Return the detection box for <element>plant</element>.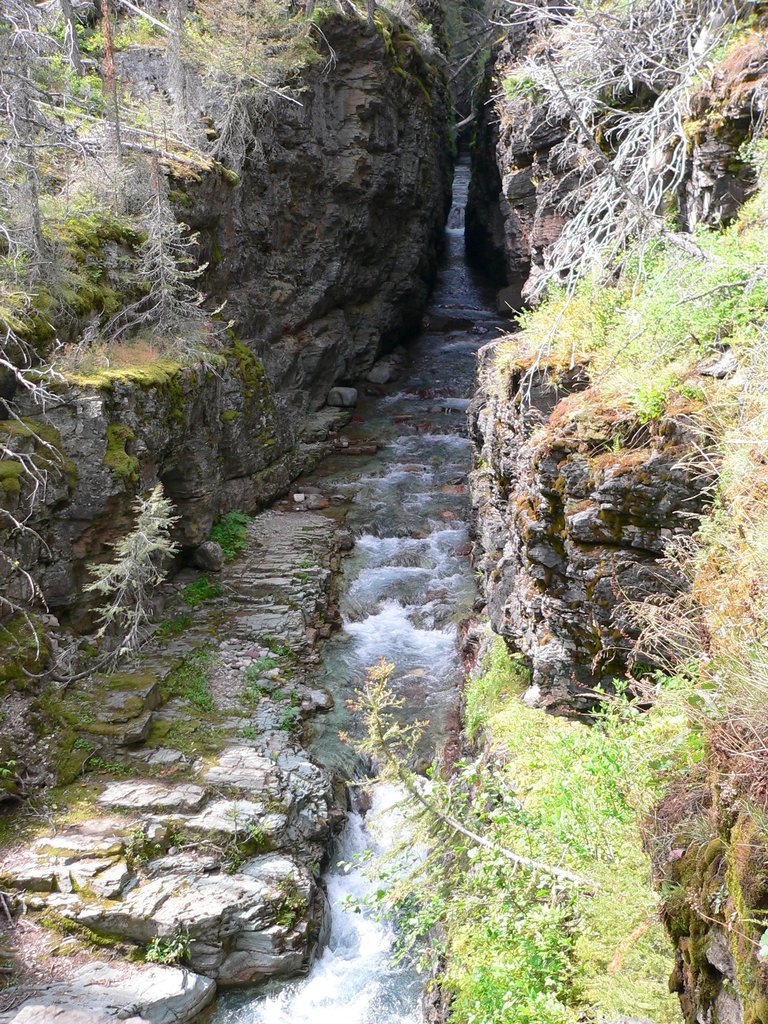
pyautogui.locateOnScreen(37, 478, 184, 690).
